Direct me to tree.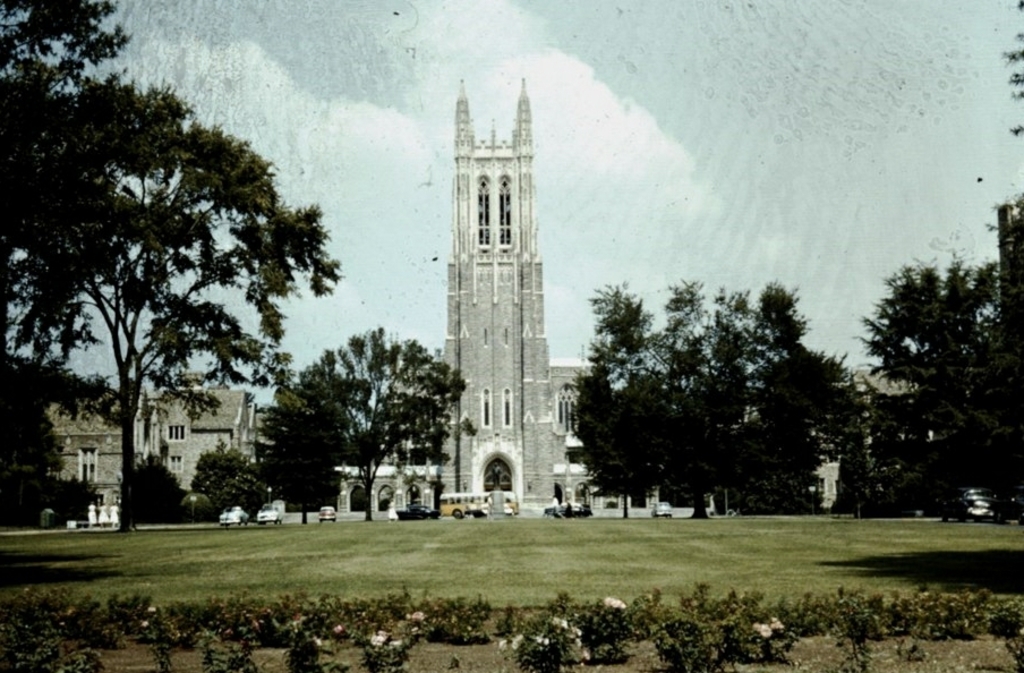
Direction: 31,45,330,550.
